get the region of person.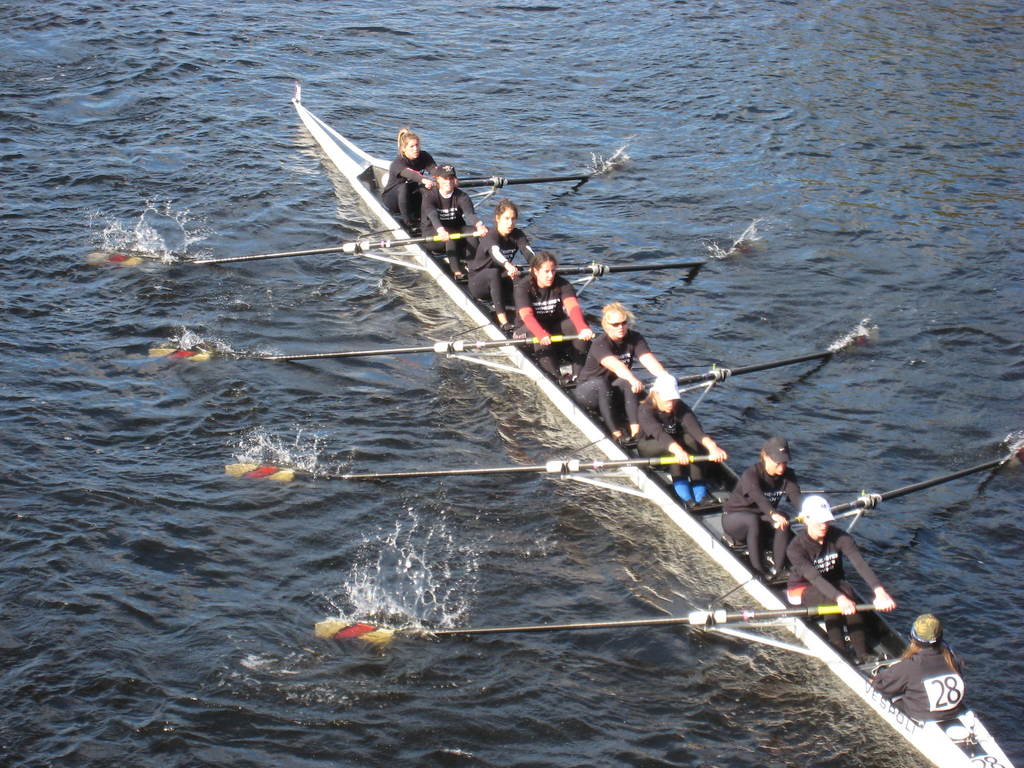
[left=378, top=126, right=440, bottom=235].
